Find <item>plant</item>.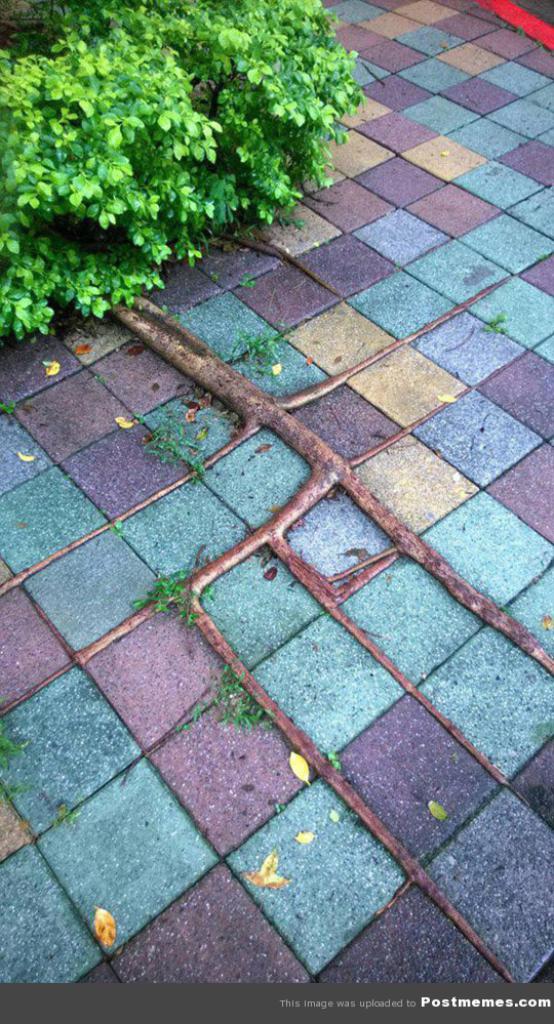
{"x1": 137, "y1": 562, "x2": 239, "y2": 627}.
